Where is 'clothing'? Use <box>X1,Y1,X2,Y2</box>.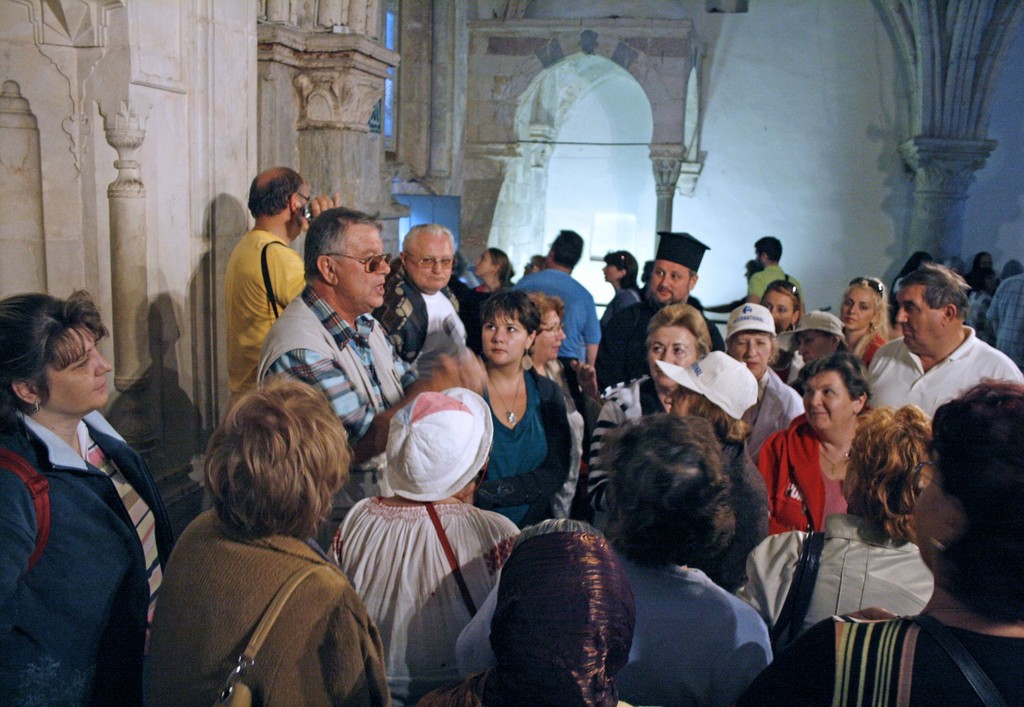
<box>327,491,515,706</box>.
